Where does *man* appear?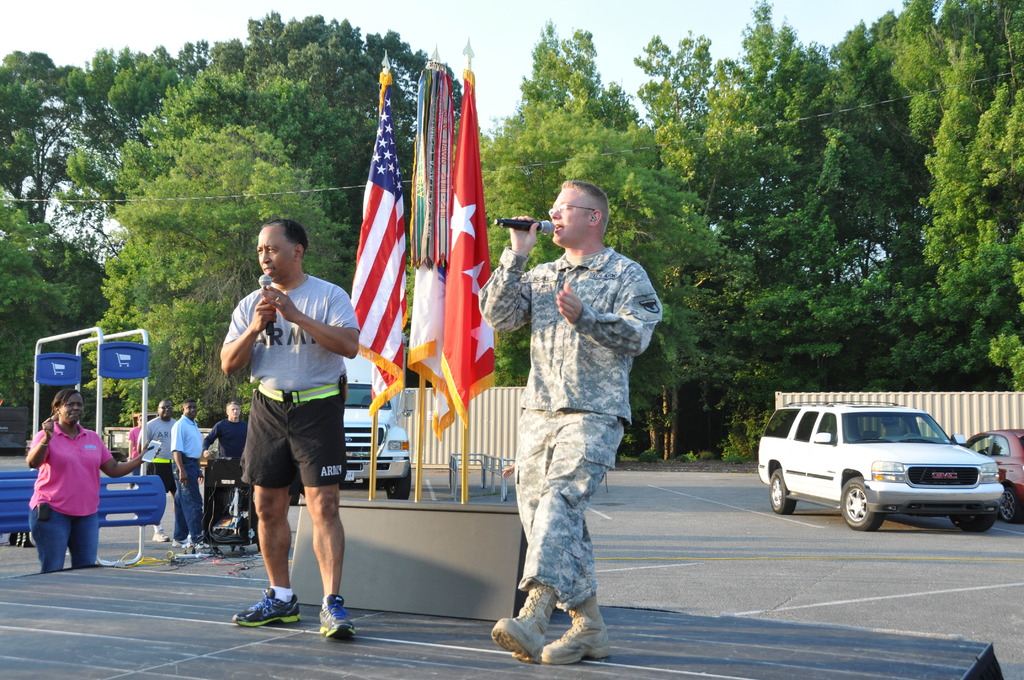
Appears at select_region(170, 397, 223, 557).
